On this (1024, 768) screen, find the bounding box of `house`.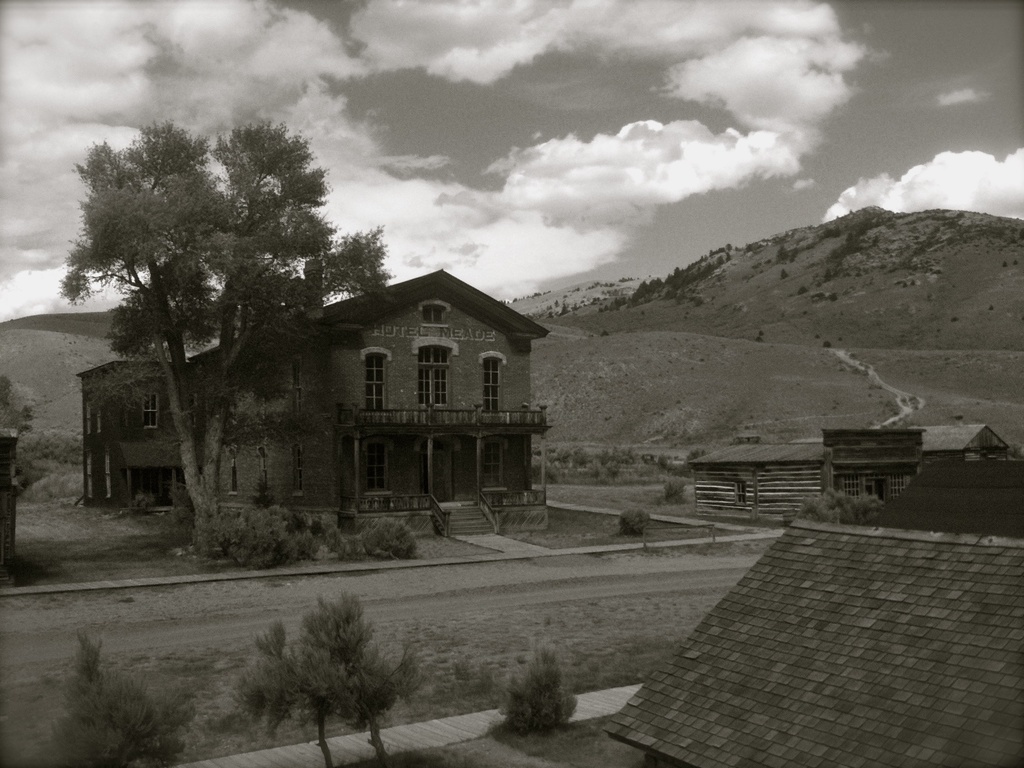
Bounding box: select_region(690, 418, 1007, 509).
